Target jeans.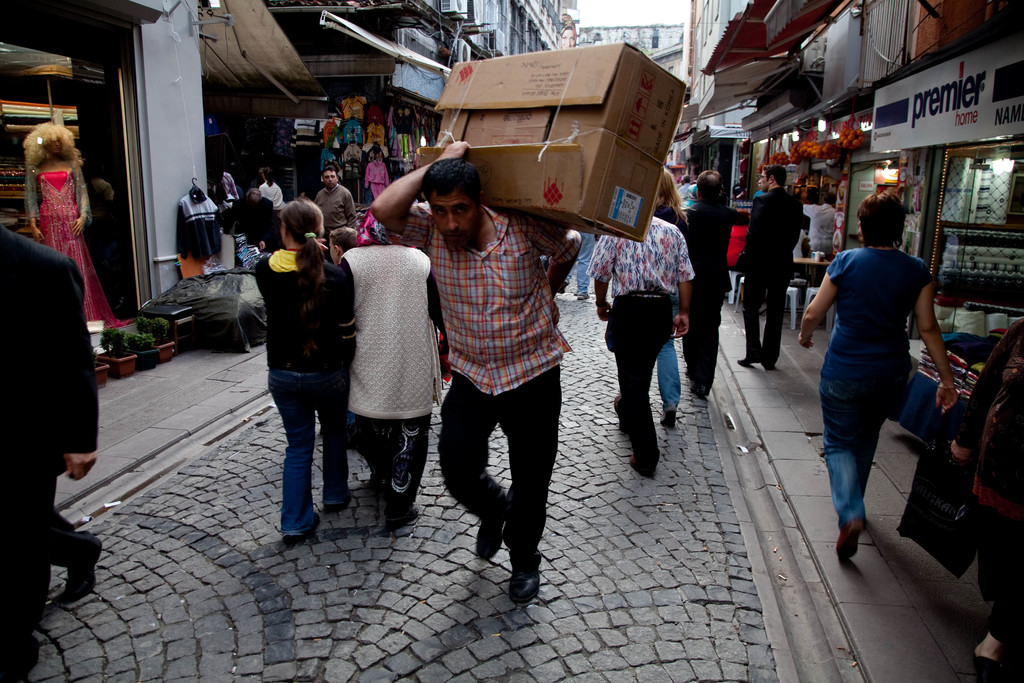
Target region: [744, 273, 788, 361].
